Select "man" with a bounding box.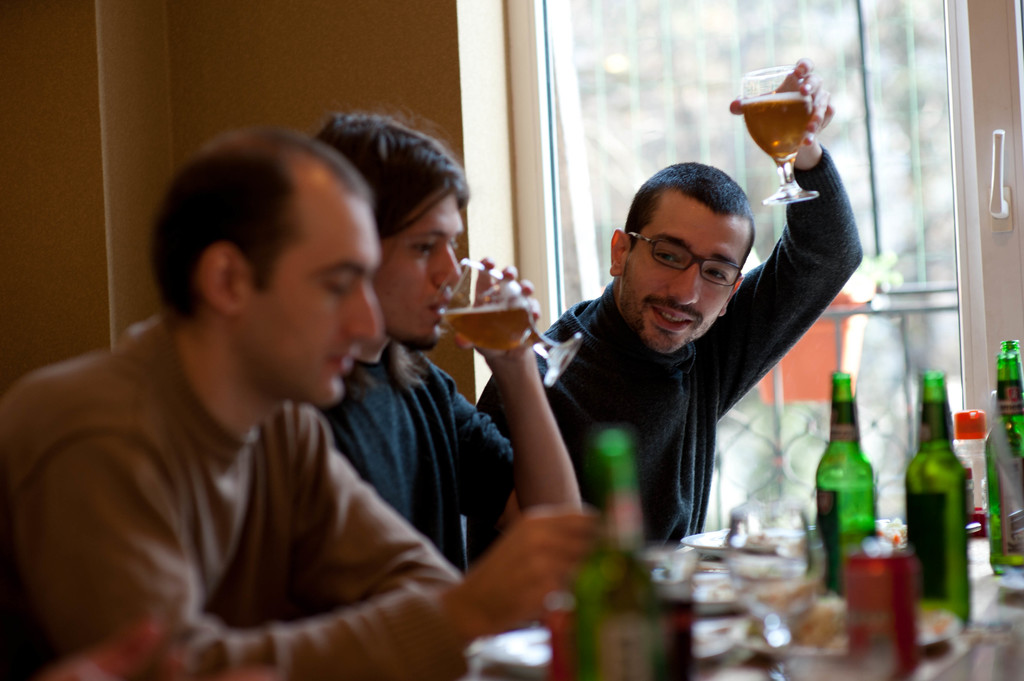
(left=0, top=128, right=603, bottom=680).
